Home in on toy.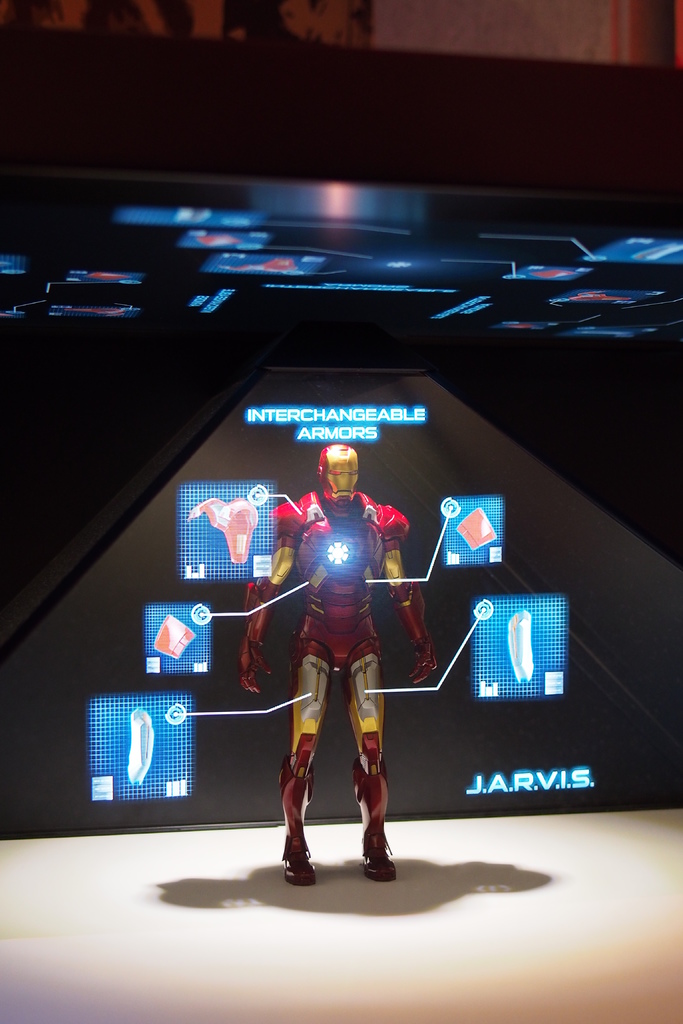
Homed in at x1=197, y1=234, x2=239, y2=248.
